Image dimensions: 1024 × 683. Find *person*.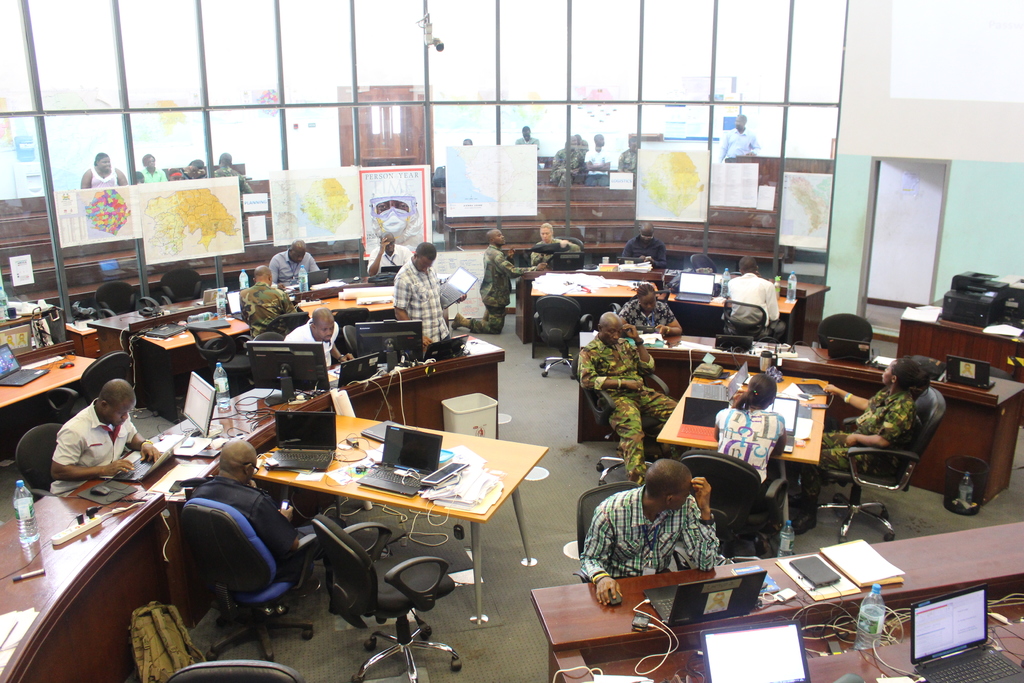
193 156 207 179.
